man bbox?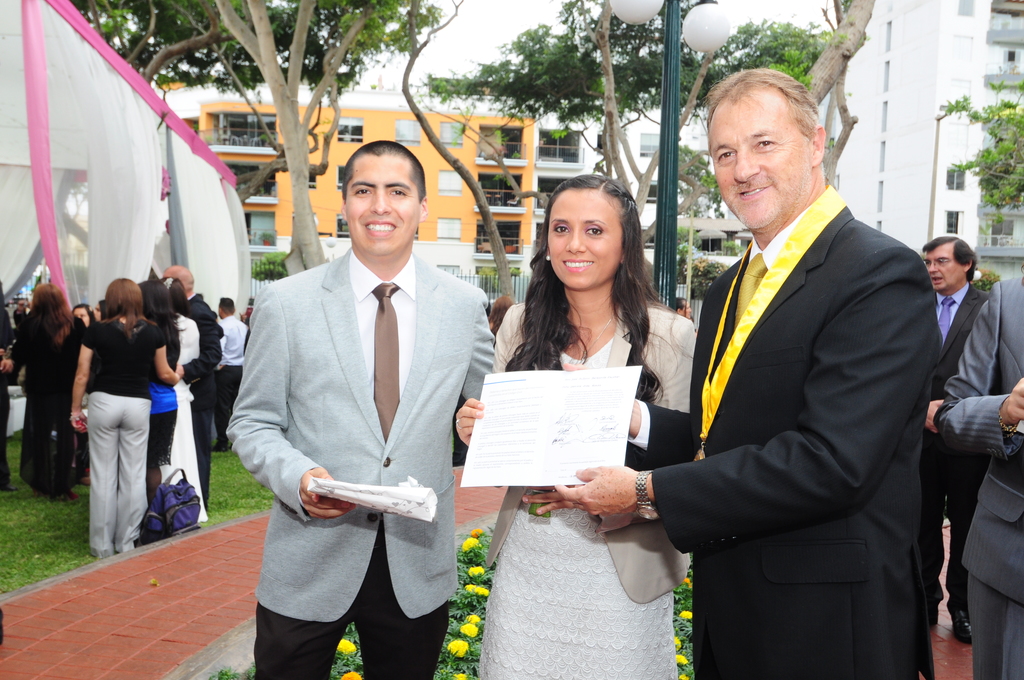
region(231, 154, 525, 662)
